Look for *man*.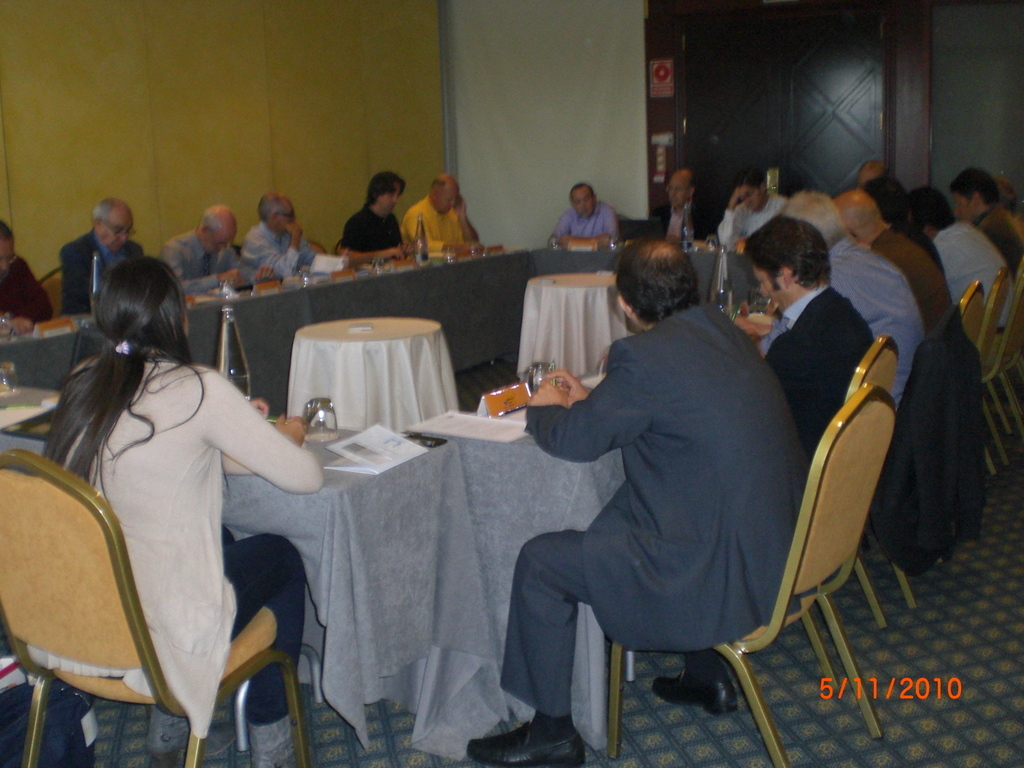
Found: 163/204/277/294.
